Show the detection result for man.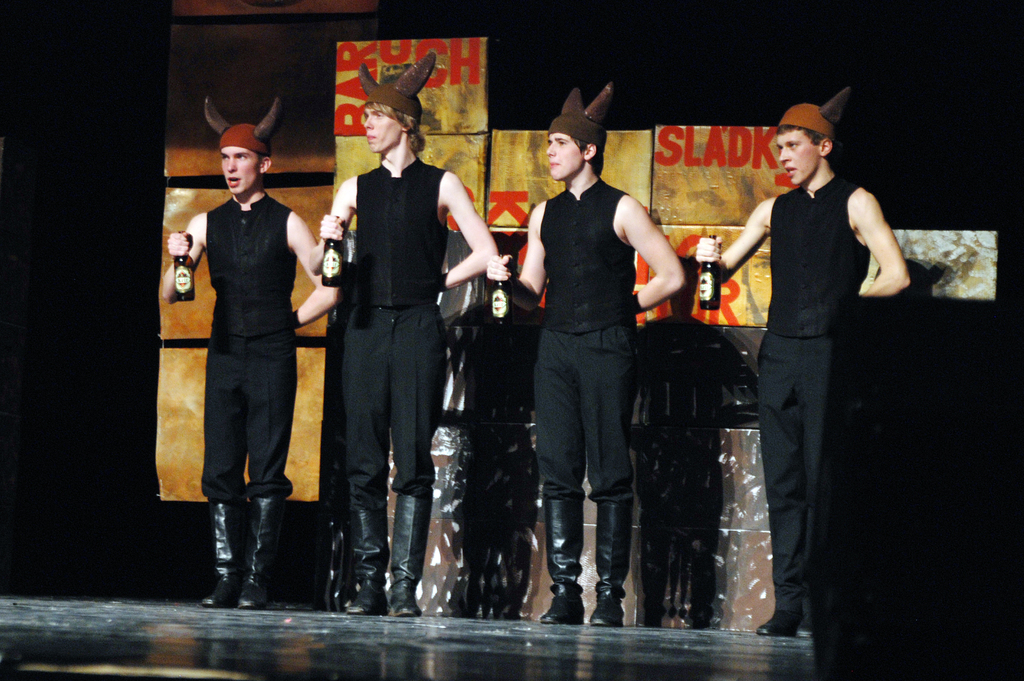
(x1=158, y1=127, x2=340, y2=611).
